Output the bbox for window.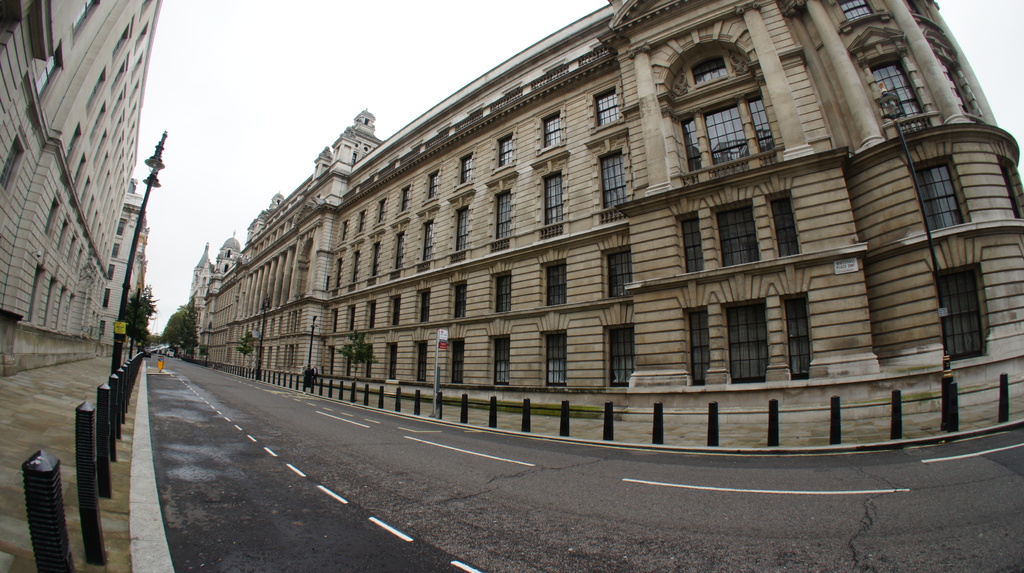
<box>676,212,701,278</box>.
